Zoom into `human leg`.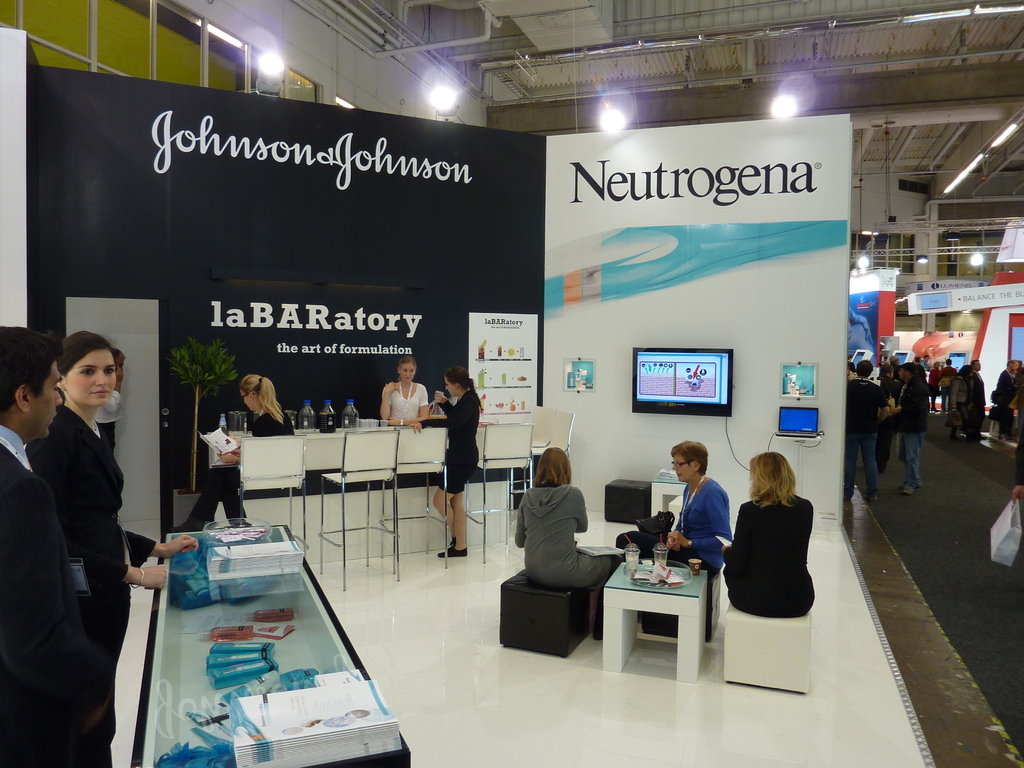
Zoom target: select_region(399, 356, 412, 383).
